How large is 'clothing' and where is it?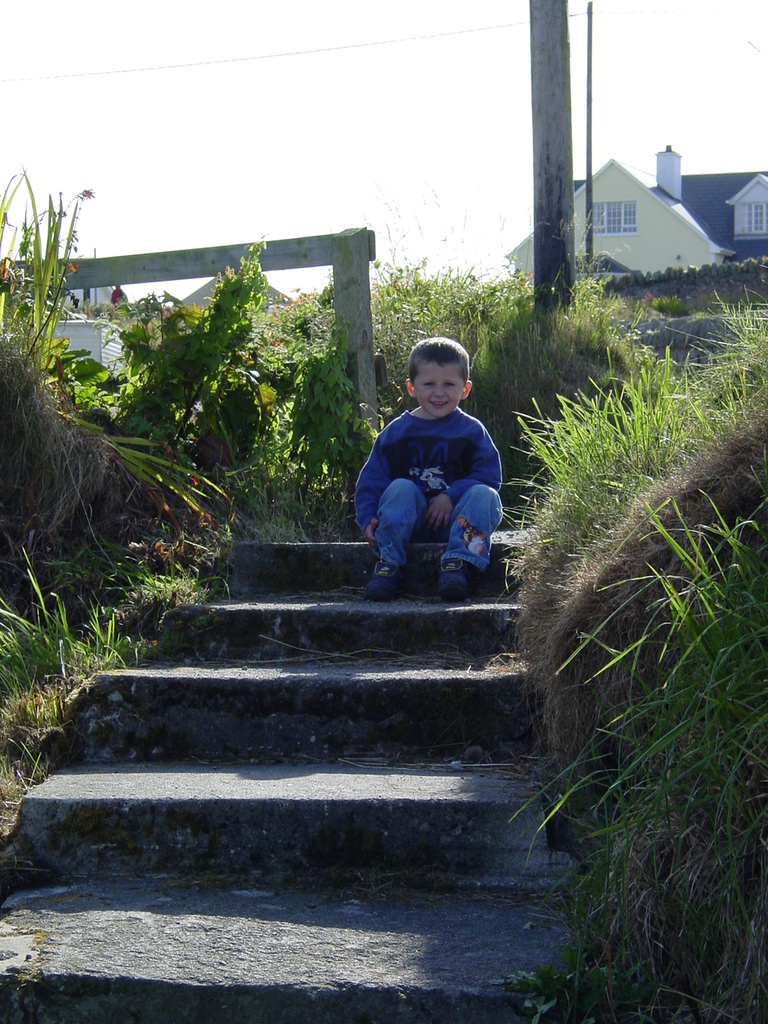
Bounding box: {"x1": 349, "y1": 409, "x2": 500, "y2": 575}.
